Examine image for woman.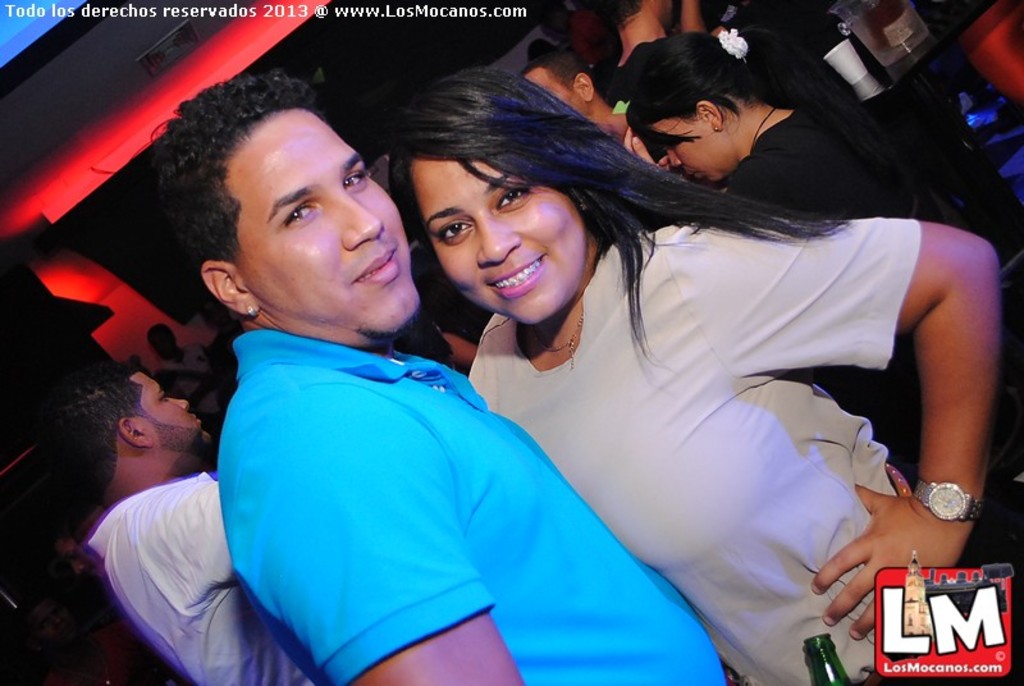
Examination result: box=[617, 23, 1023, 600].
